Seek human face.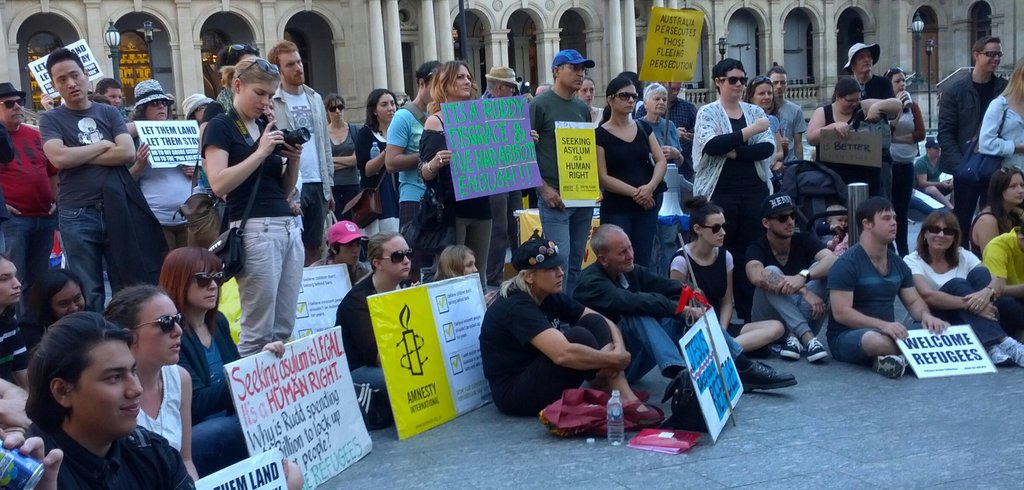
region(533, 267, 563, 294).
